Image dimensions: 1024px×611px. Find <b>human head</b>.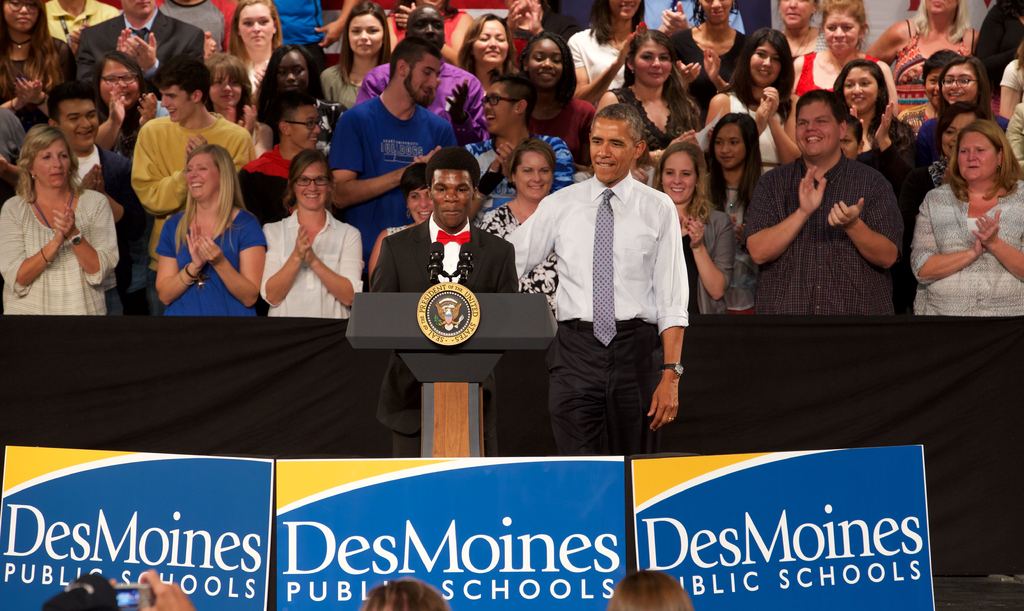
<region>712, 111, 765, 172</region>.
